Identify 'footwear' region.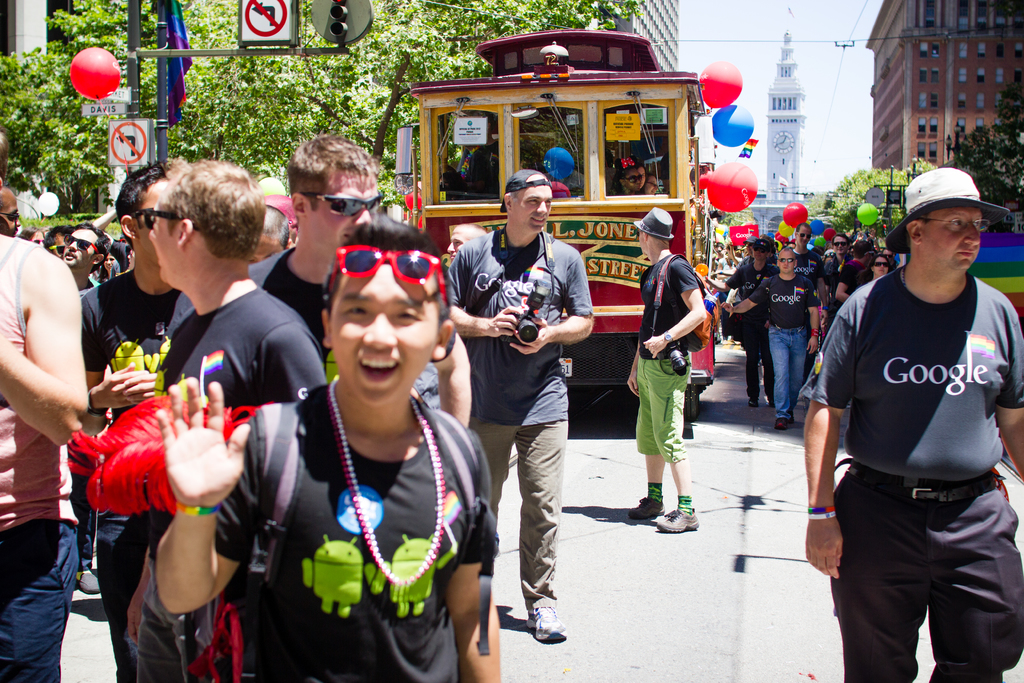
Region: pyautogui.locateOnScreen(764, 391, 777, 407).
